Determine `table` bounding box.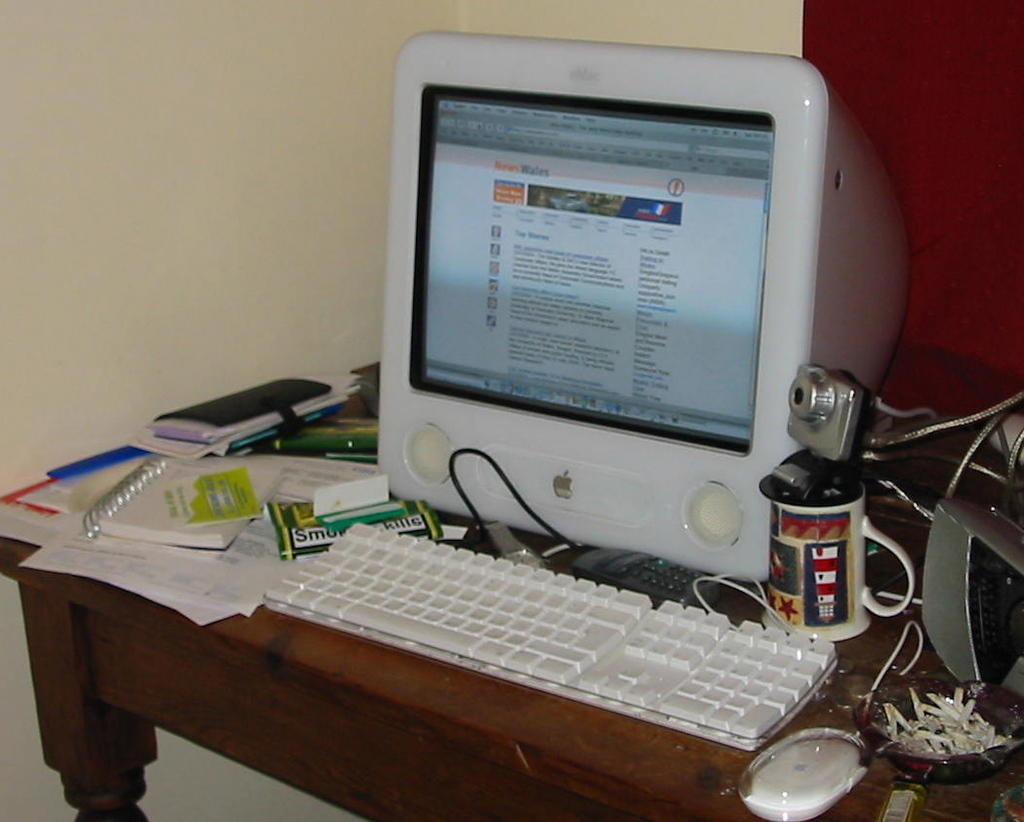
Determined: pyautogui.locateOnScreen(19, 366, 946, 821).
